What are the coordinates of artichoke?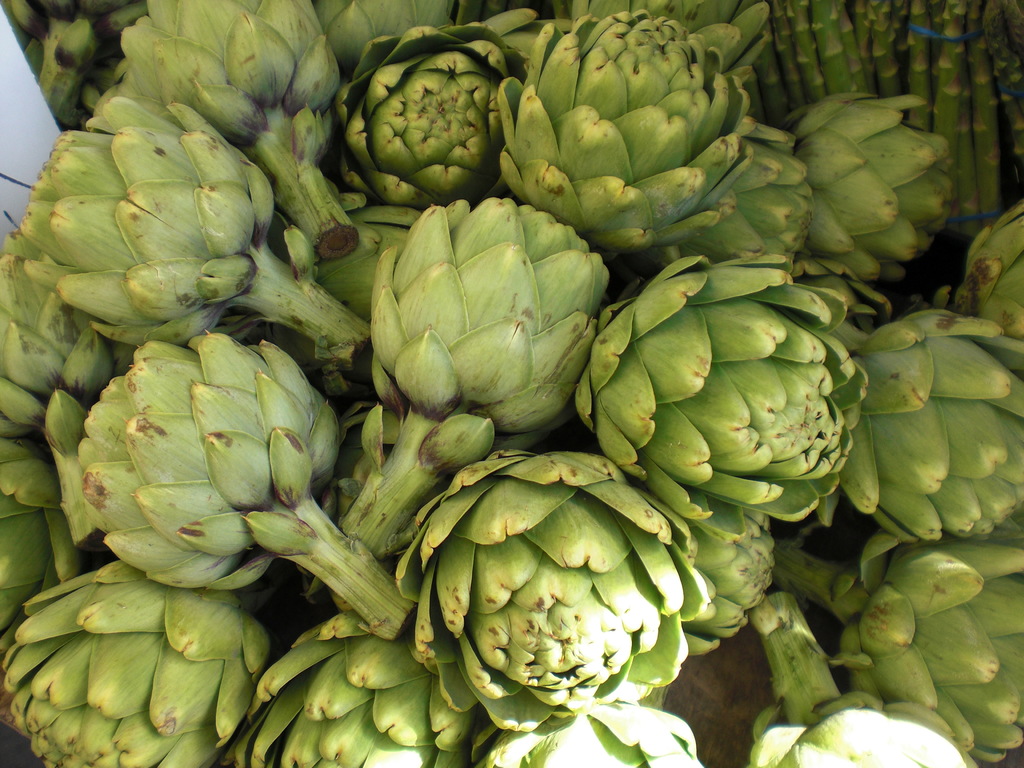
bbox=[338, 193, 611, 564].
